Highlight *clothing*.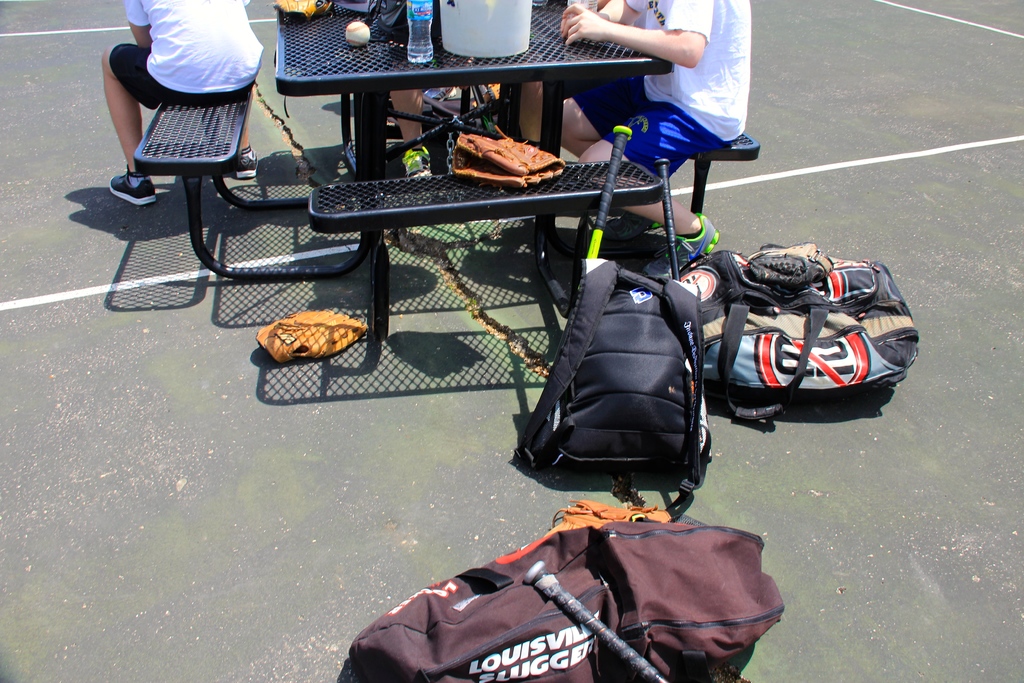
Highlighted region: <region>588, 0, 755, 170</region>.
